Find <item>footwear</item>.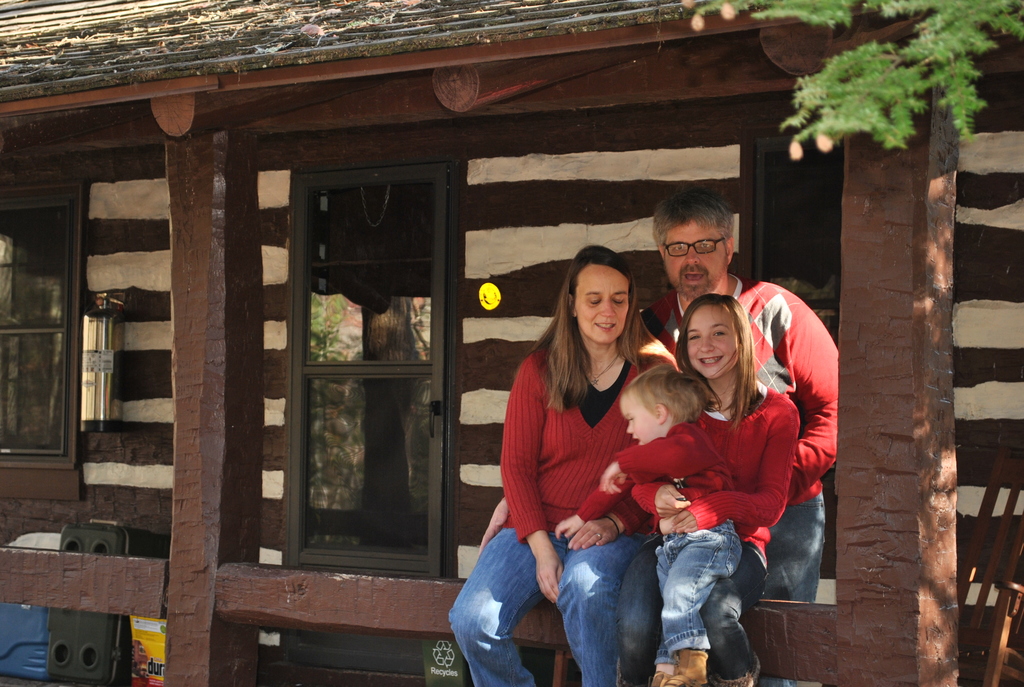
656, 649, 708, 686.
